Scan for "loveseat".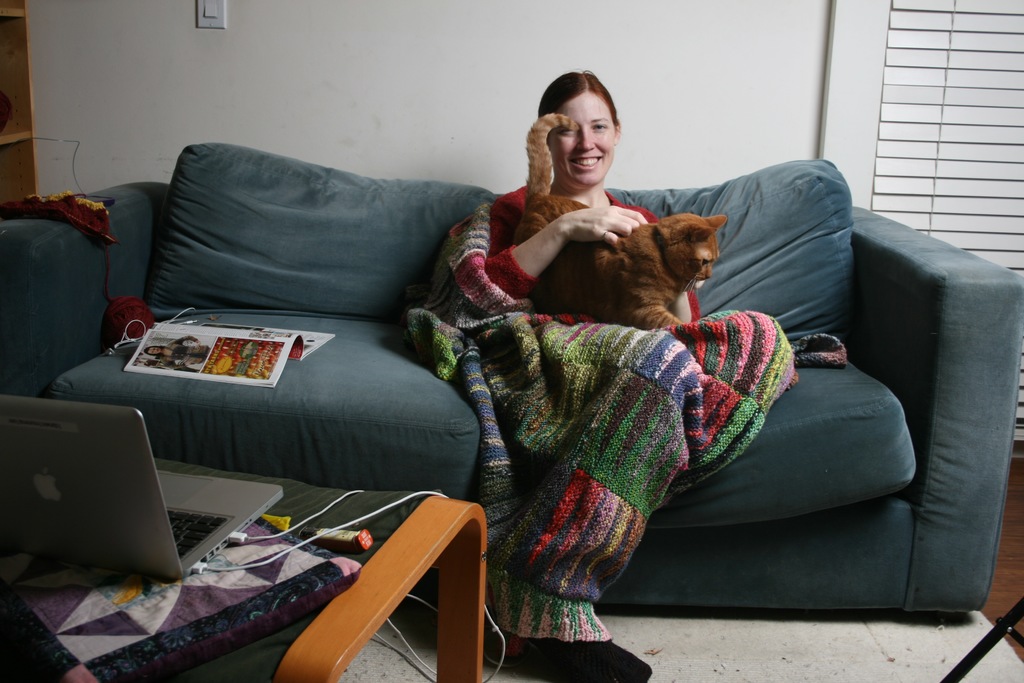
Scan result: left=0, top=131, right=1023, bottom=616.
